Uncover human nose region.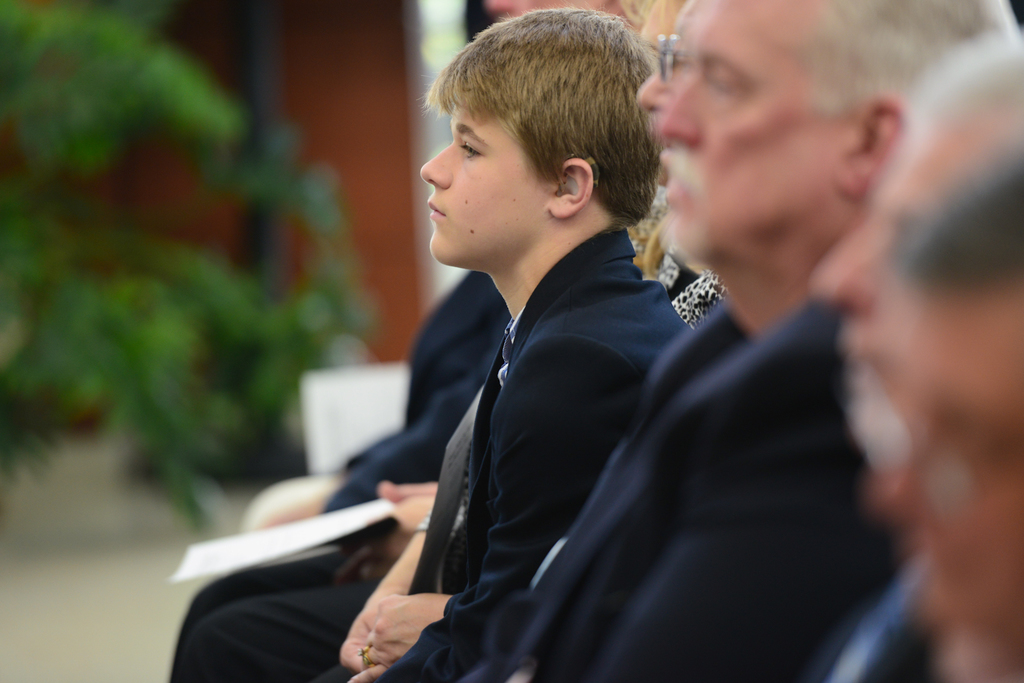
Uncovered: [left=636, top=55, right=675, bottom=111].
